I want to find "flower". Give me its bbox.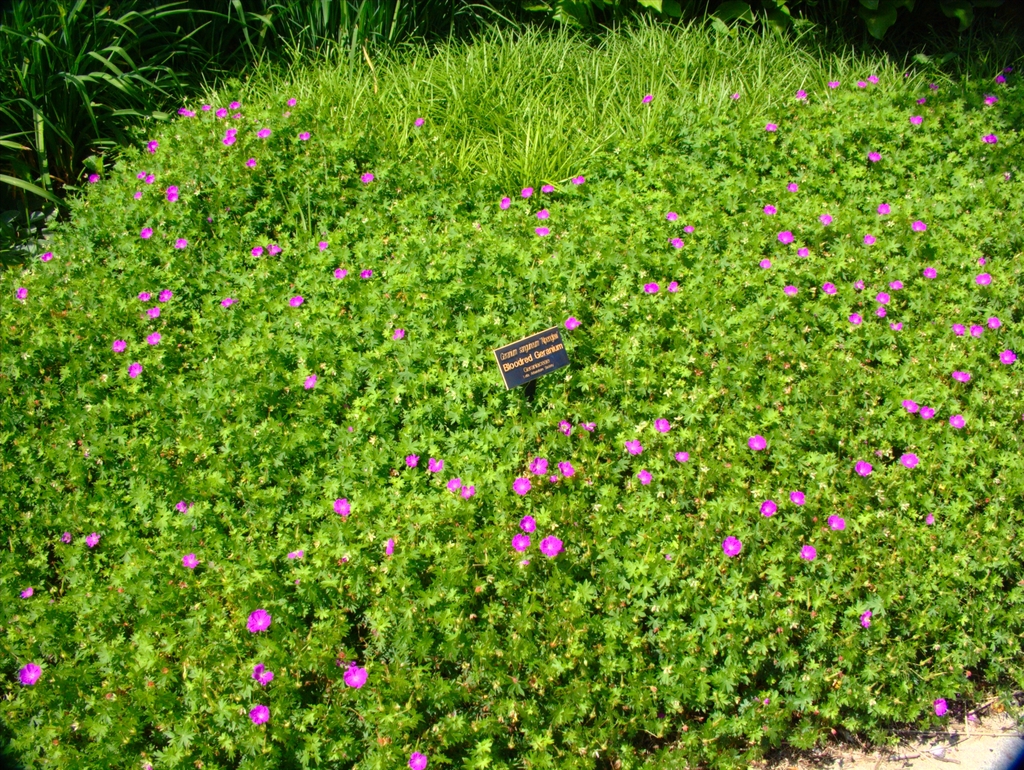
782 284 801 296.
